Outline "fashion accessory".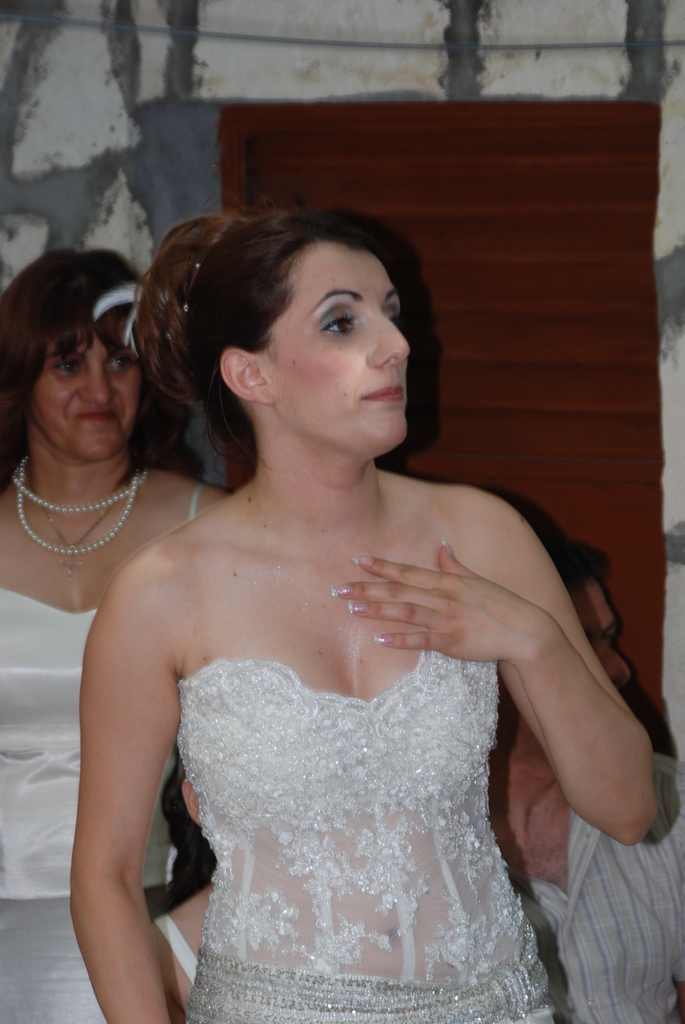
Outline: locate(6, 449, 153, 556).
